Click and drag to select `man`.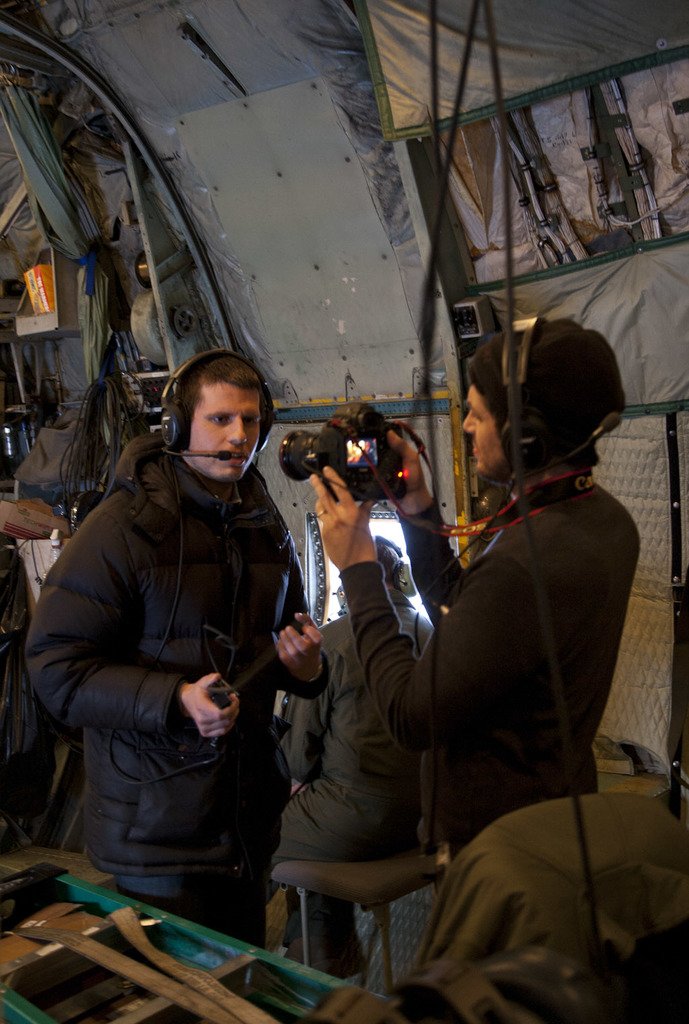
Selection: <region>273, 532, 439, 977</region>.
